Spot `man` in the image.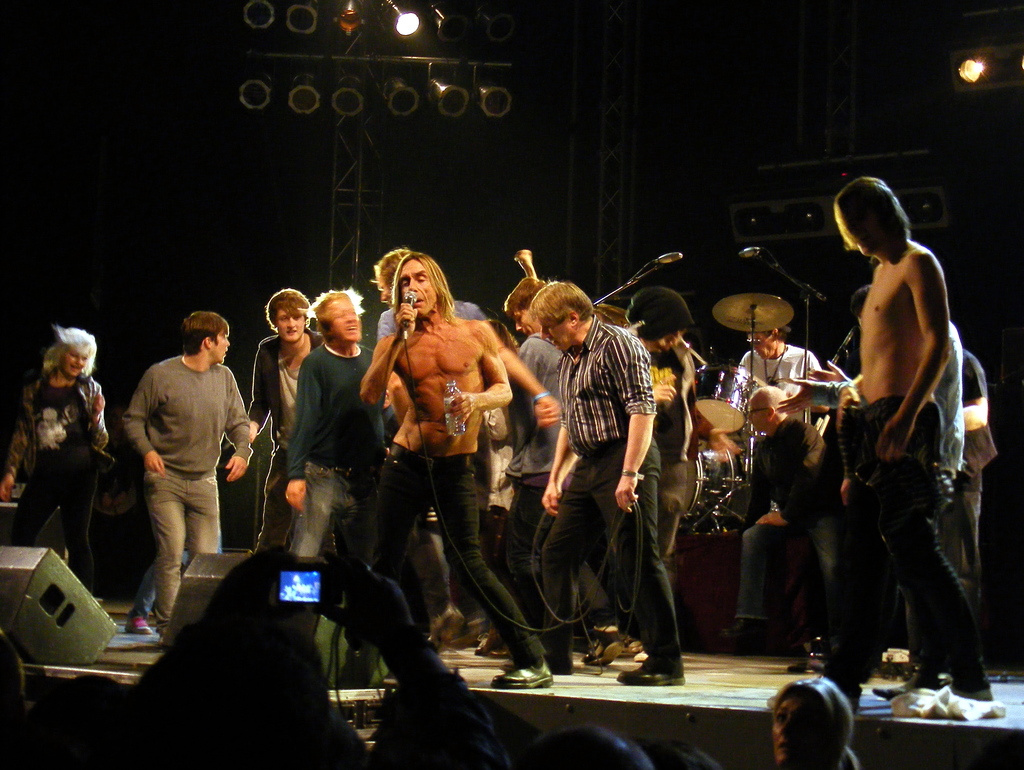
`man` found at [815,170,986,730].
